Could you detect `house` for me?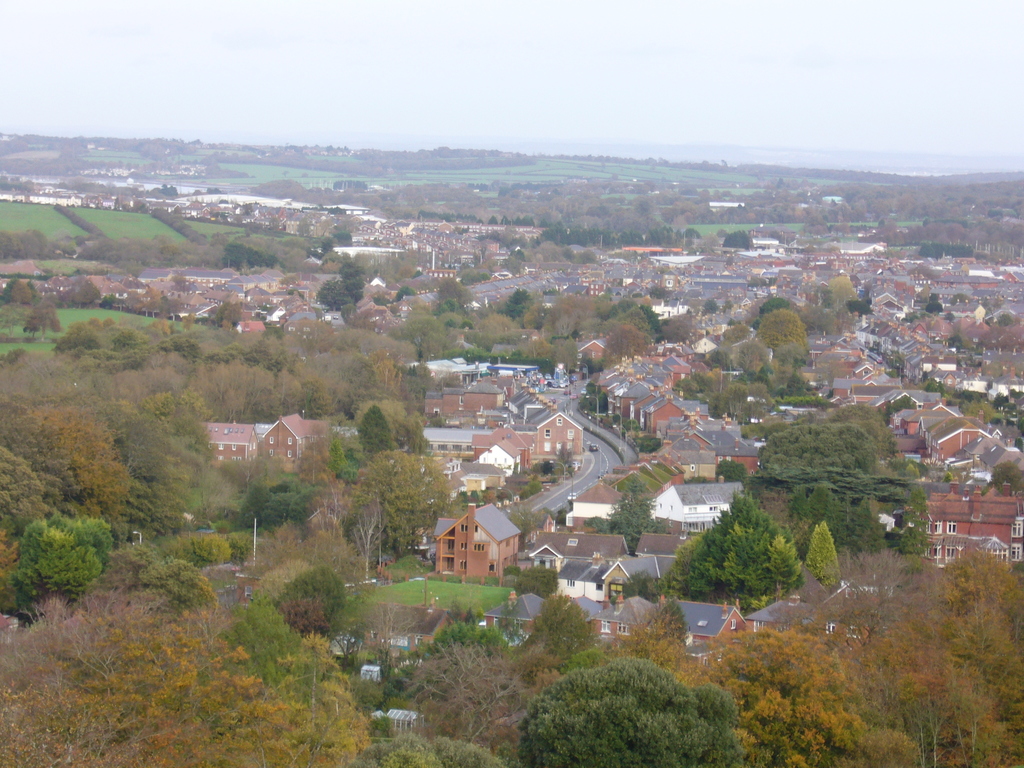
Detection result: box(198, 412, 329, 494).
